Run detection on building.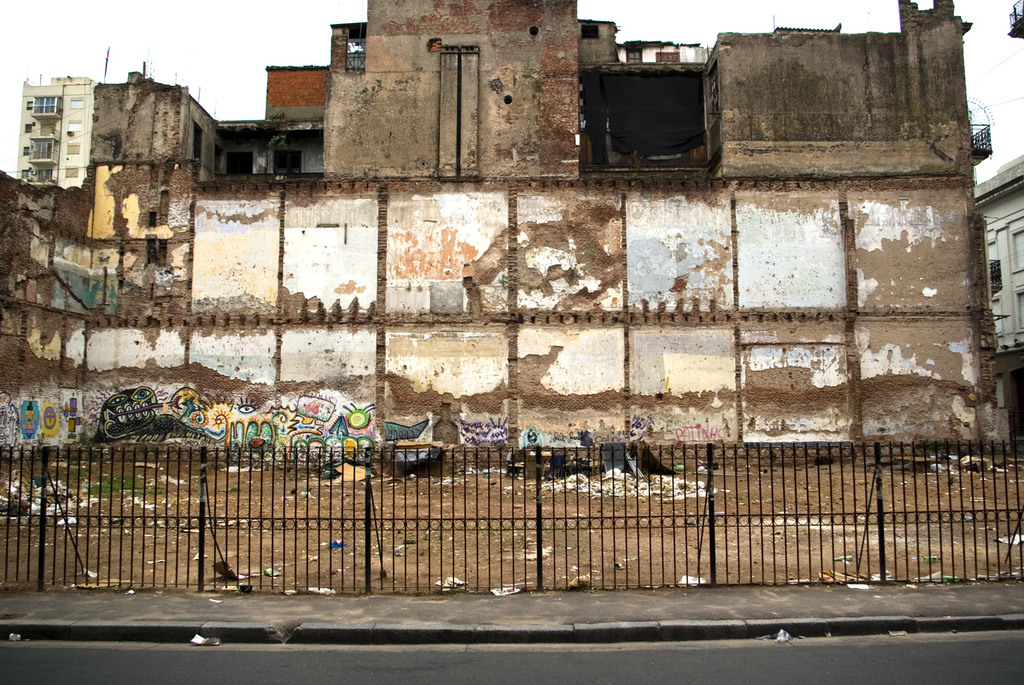
Result: <region>16, 70, 96, 189</region>.
